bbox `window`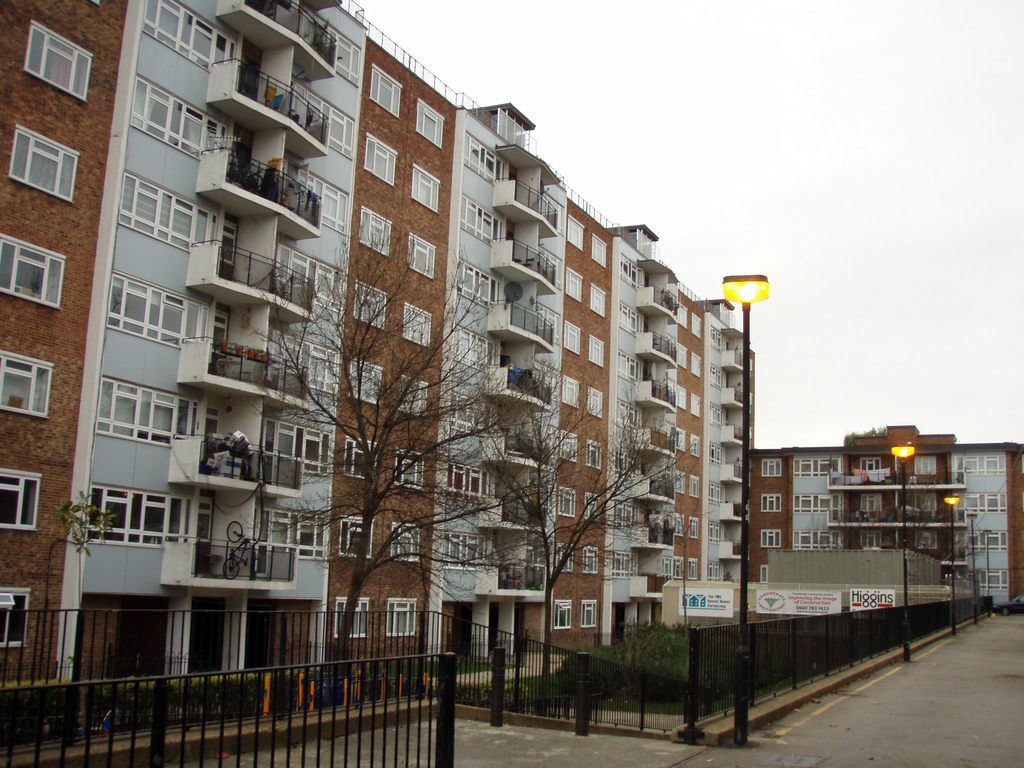
x1=409, y1=164, x2=444, y2=214
